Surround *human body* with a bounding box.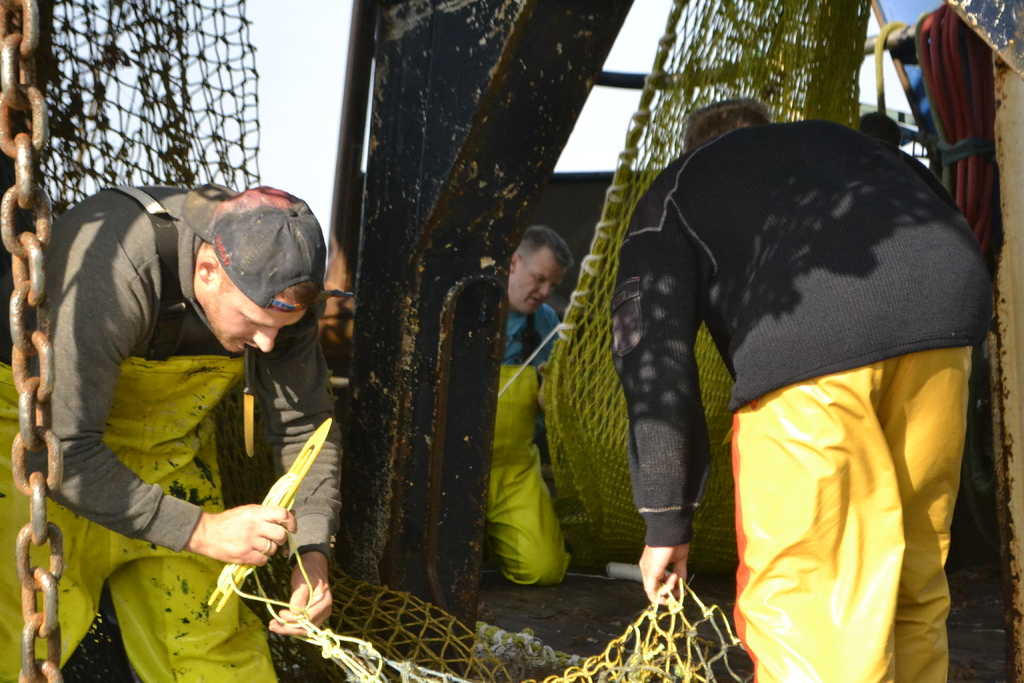
{"x1": 0, "y1": 183, "x2": 342, "y2": 682}.
